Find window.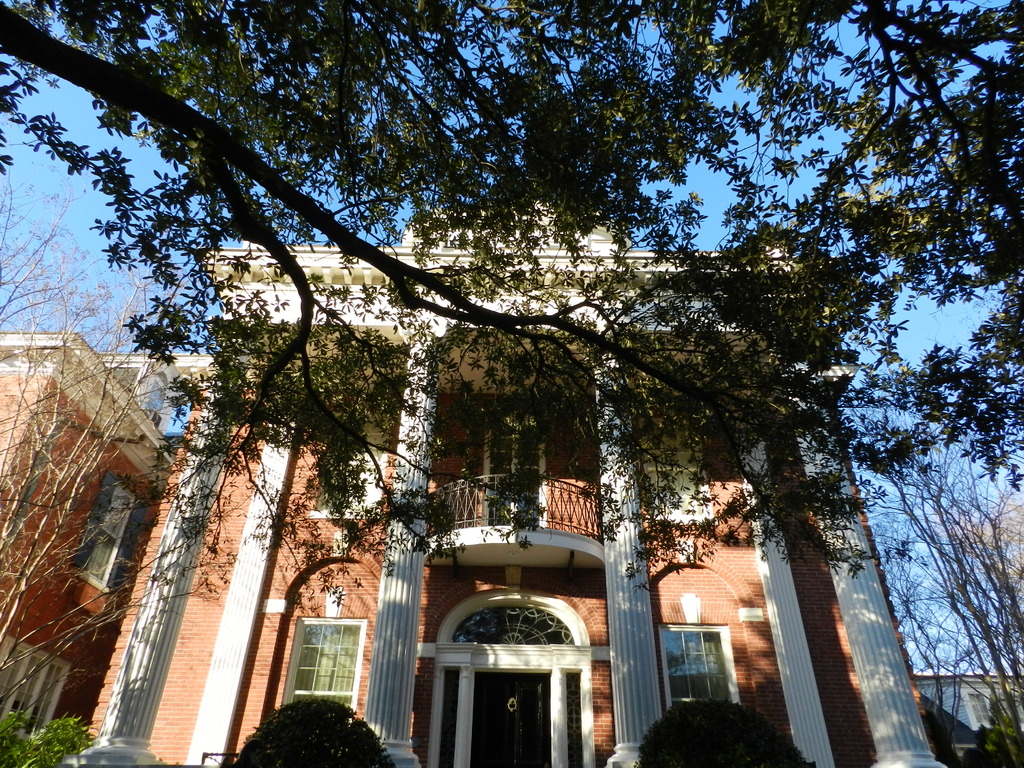
[x1=283, y1=616, x2=366, y2=710].
